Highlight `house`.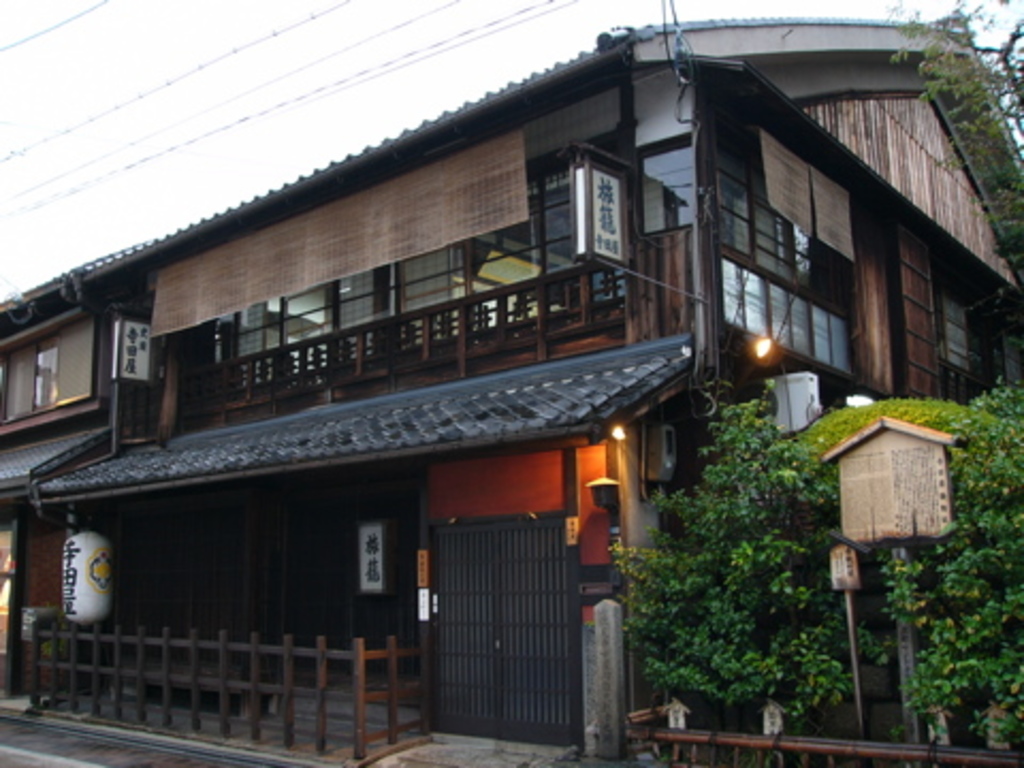
Highlighted region: {"x1": 0, "y1": 4, "x2": 1022, "y2": 766}.
